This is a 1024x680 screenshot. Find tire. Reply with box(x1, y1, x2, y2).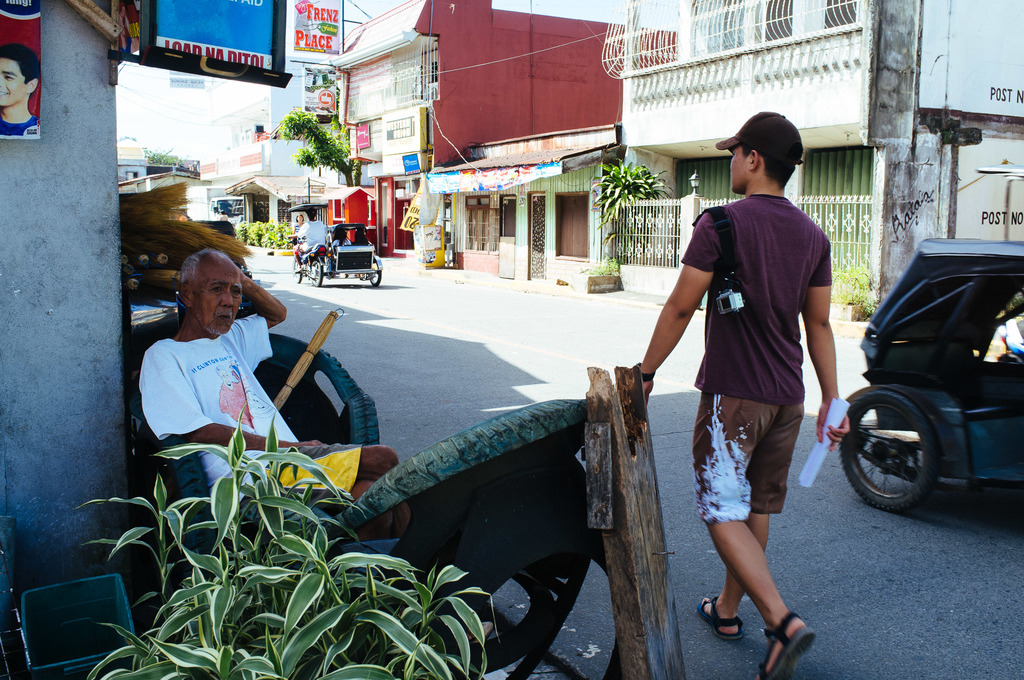
box(292, 261, 302, 282).
